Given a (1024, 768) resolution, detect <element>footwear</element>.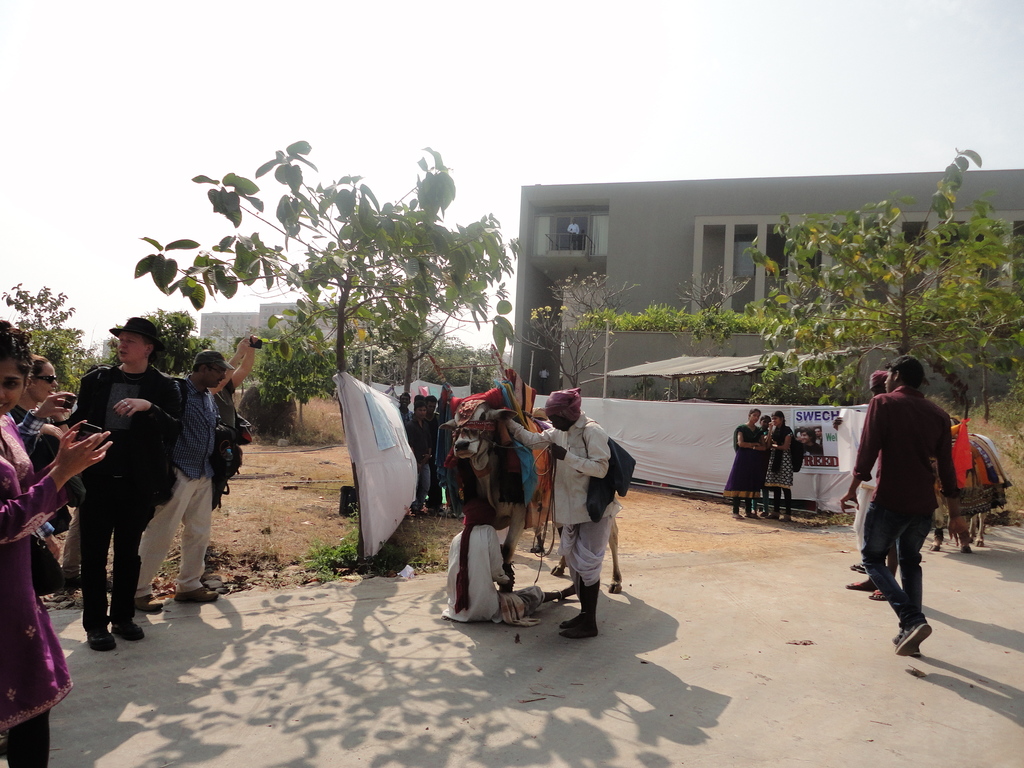
rect(134, 593, 164, 616).
